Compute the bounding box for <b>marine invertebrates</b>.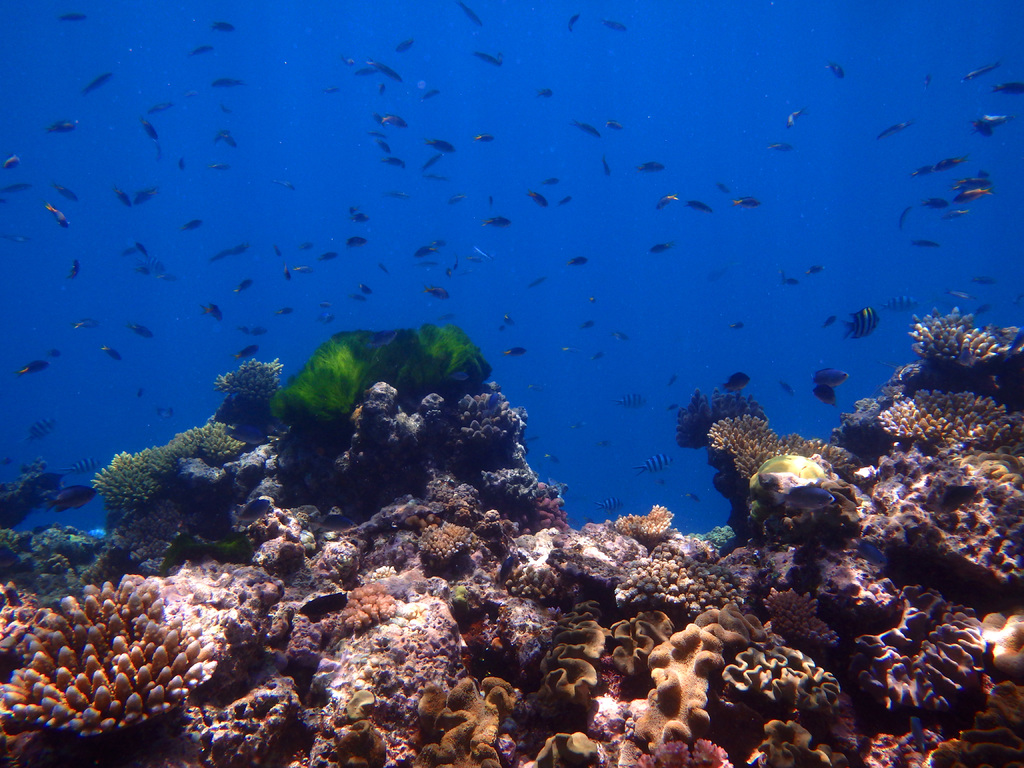
l=214, t=353, r=282, b=410.
